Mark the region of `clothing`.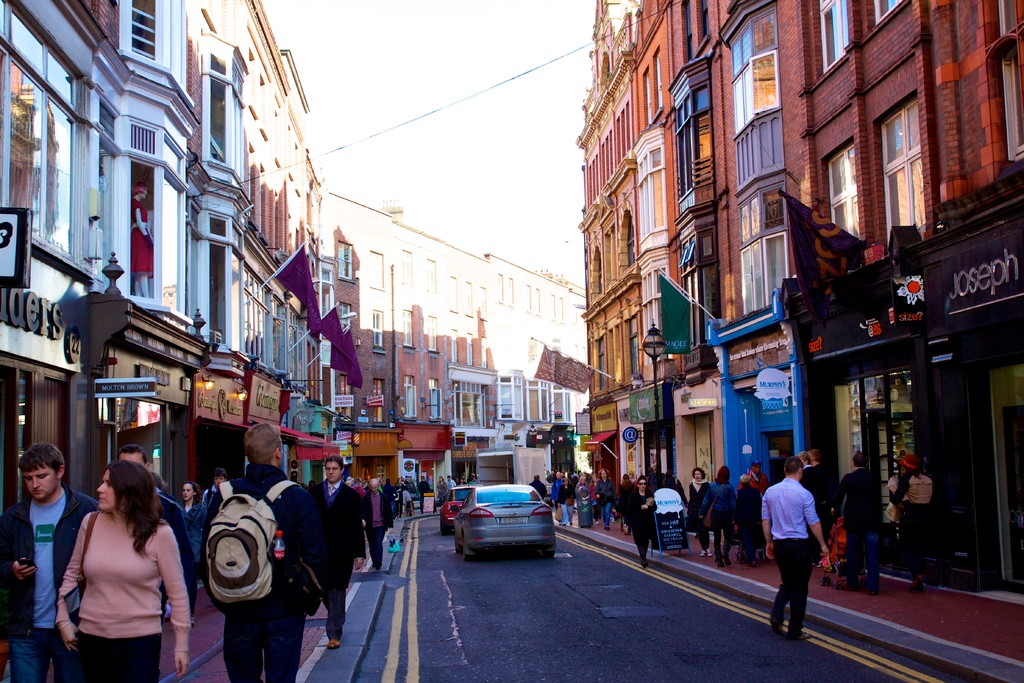
Region: (198,484,220,541).
